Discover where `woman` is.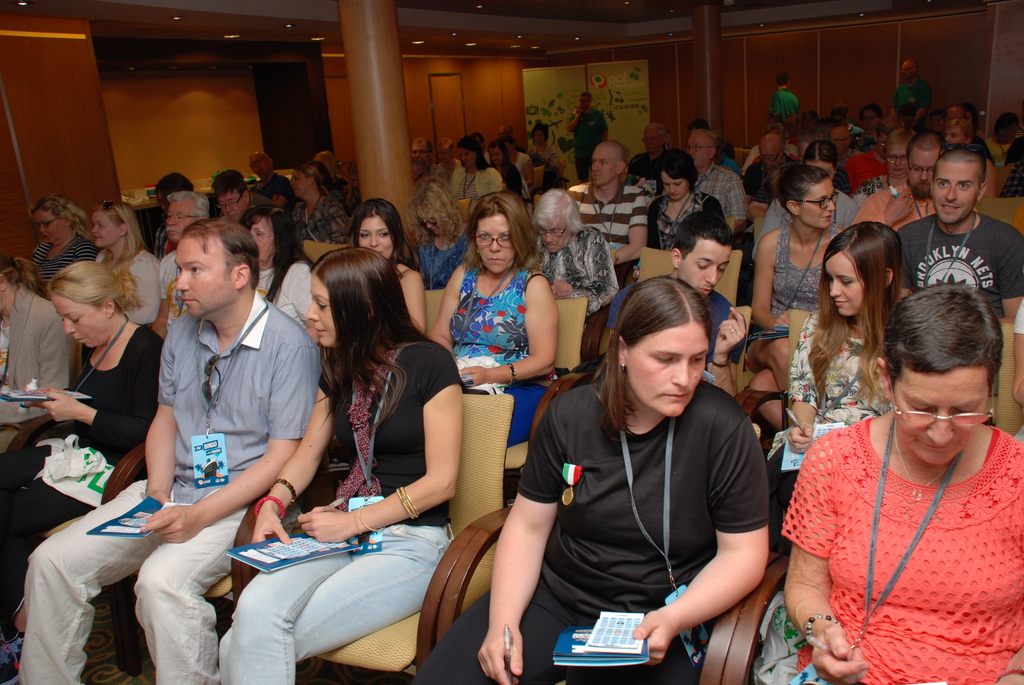
Discovered at [left=750, top=164, right=854, bottom=392].
